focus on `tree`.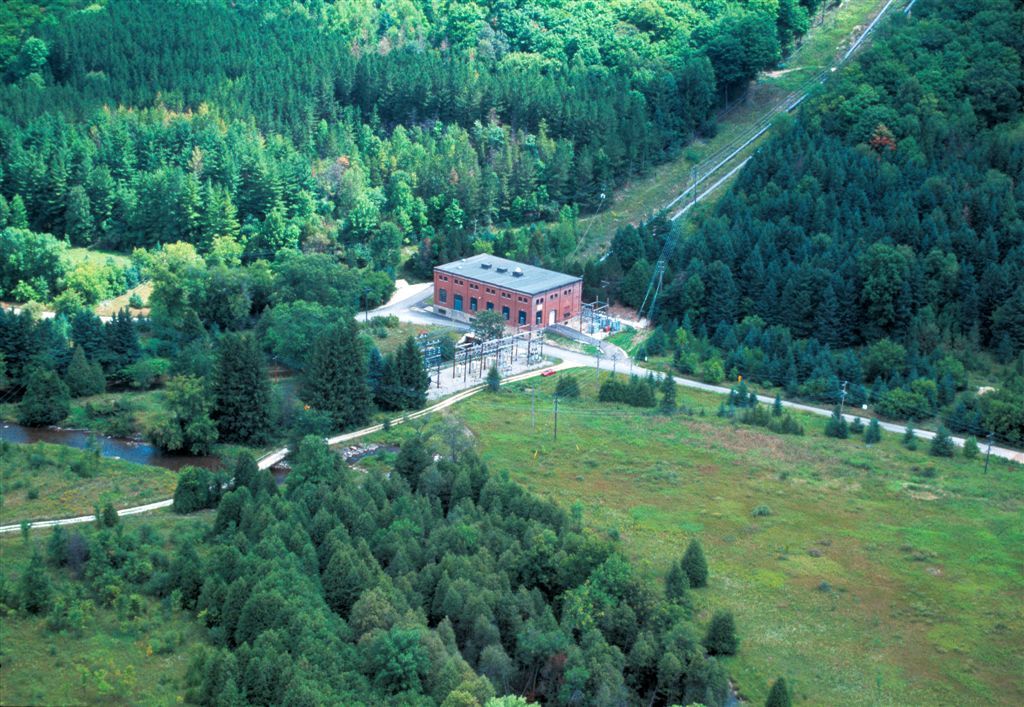
Focused at <bbox>256, 289, 359, 361</bbox>.
